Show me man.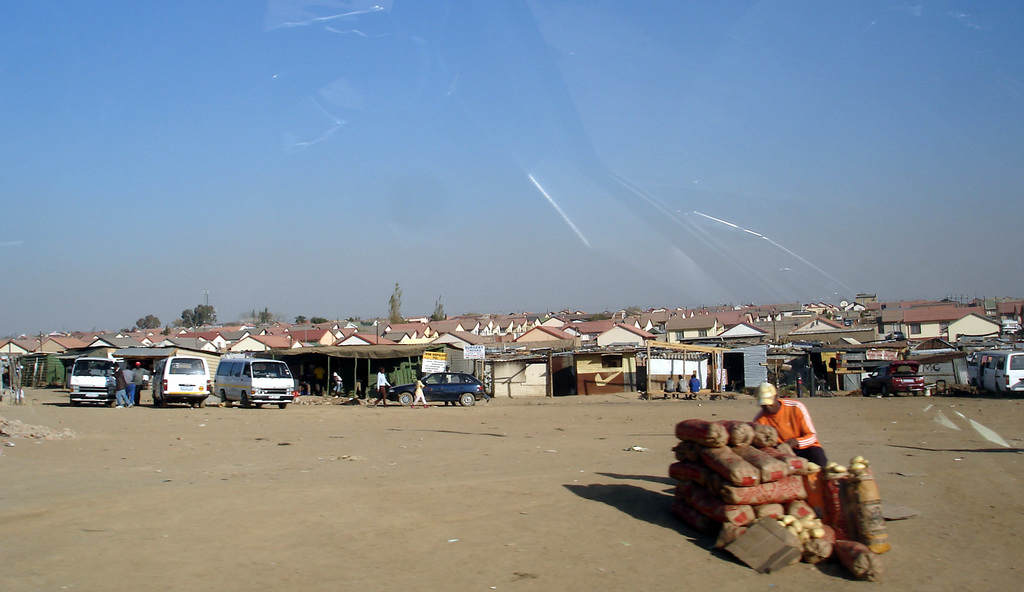
man is here: [left=677, top=375, right=687, bottom=396].
